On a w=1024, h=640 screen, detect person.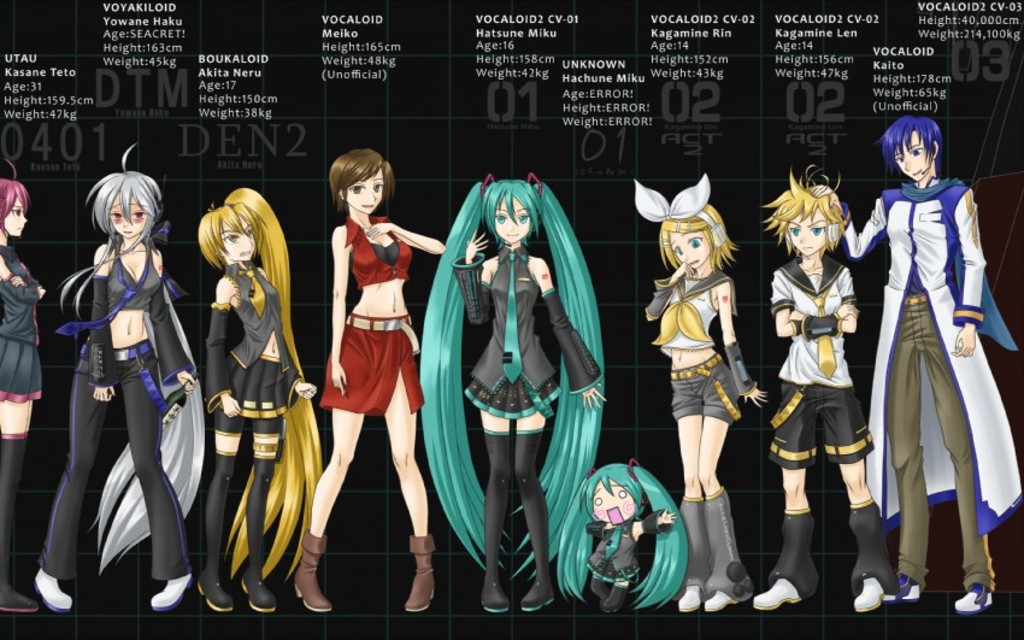
locate(844, 115, 1020, 617).
